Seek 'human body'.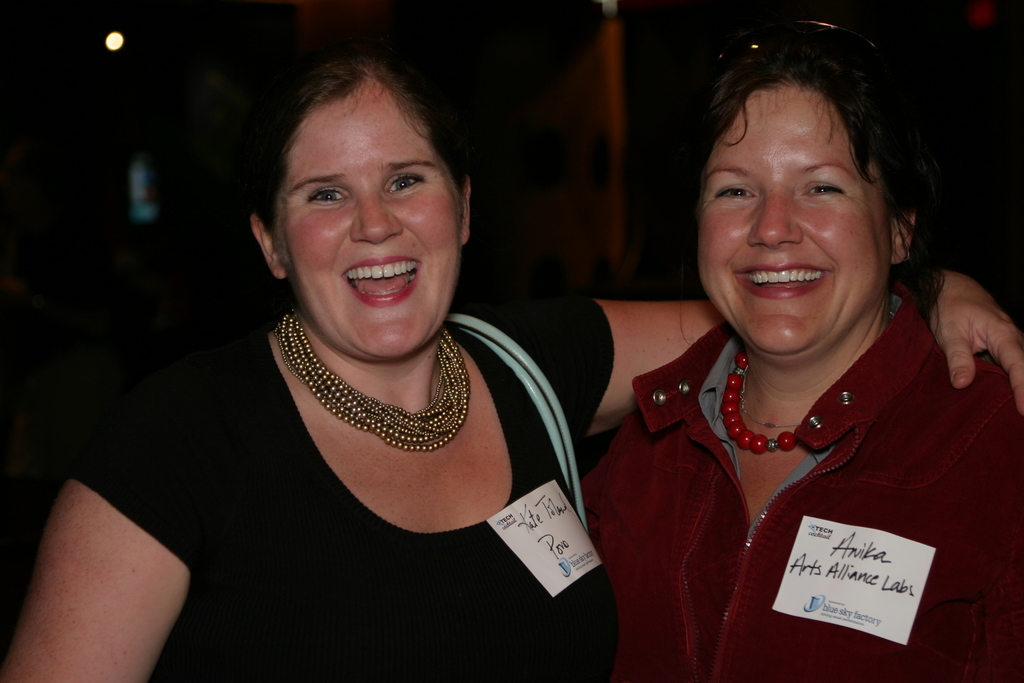
x1=16 y1=38 x2=1022 y2=682.
